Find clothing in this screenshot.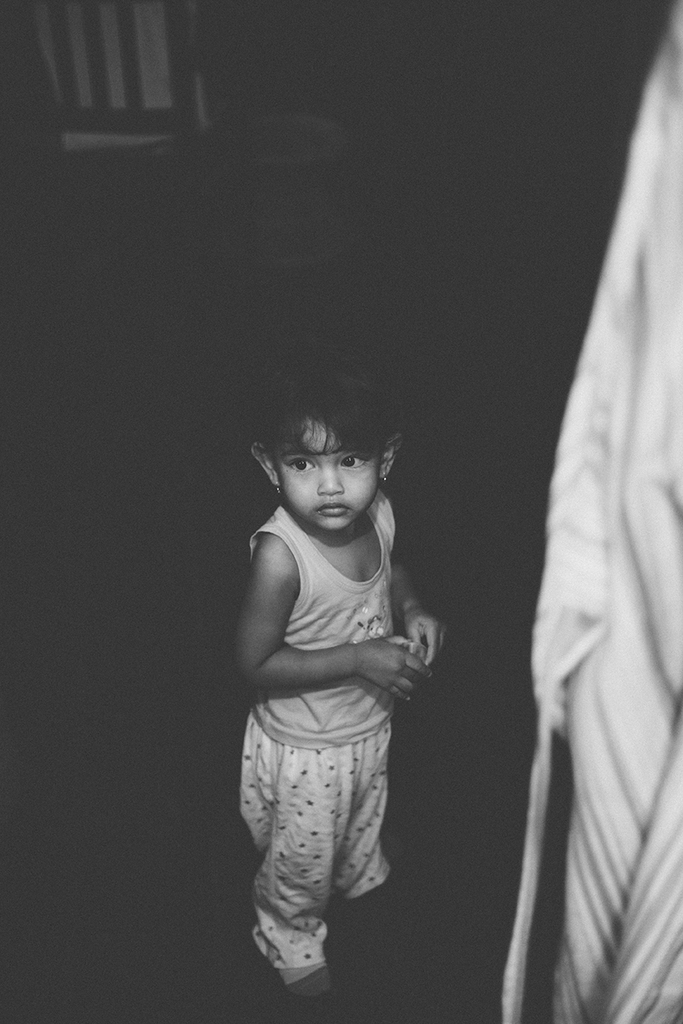
The bounding box for clothing is BBox(238, 491, 395, 974).
